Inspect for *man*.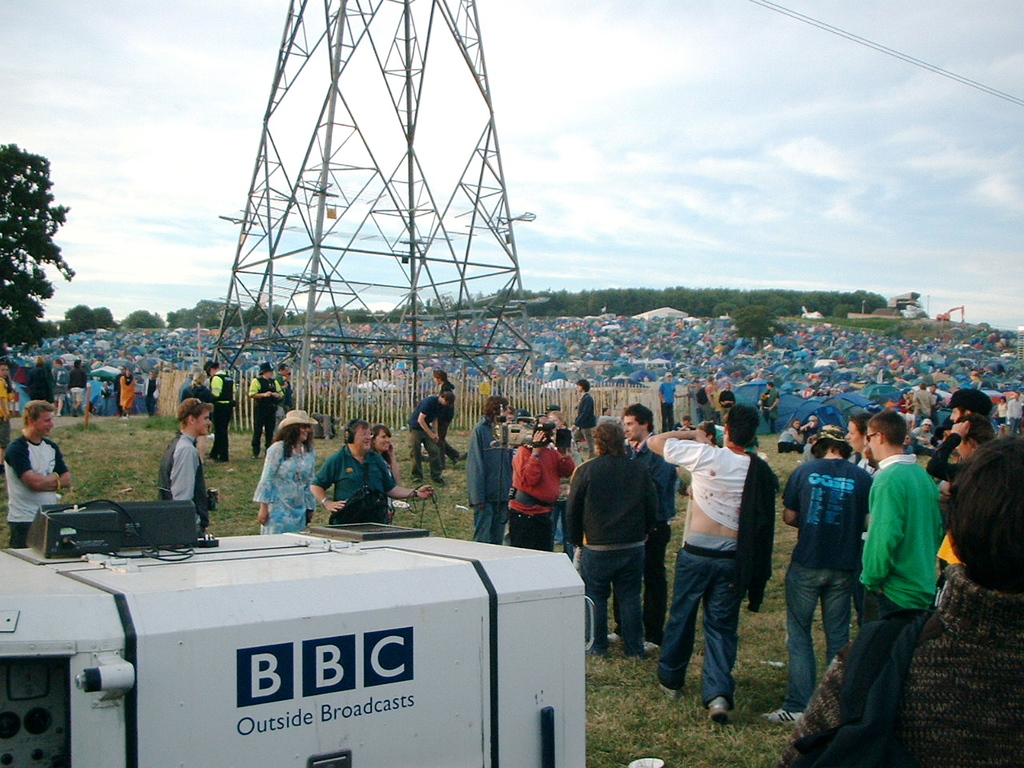
Inspection: crop(472, 394, 512, 542).
